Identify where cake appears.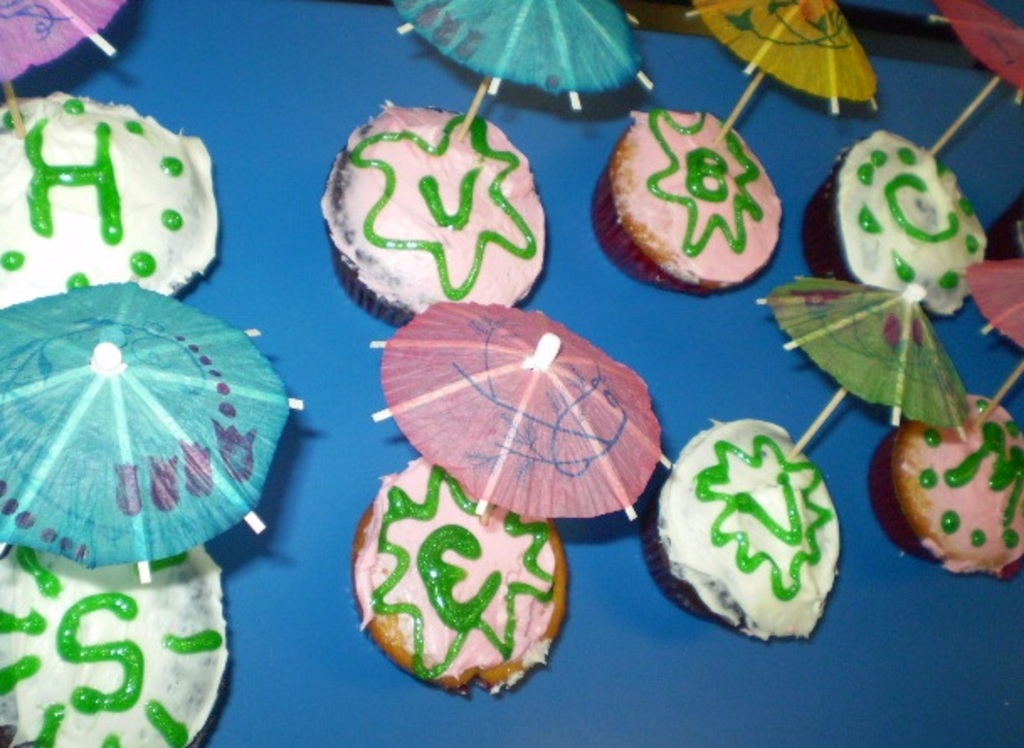
Appears at box=[0, 546, 232, 746].
